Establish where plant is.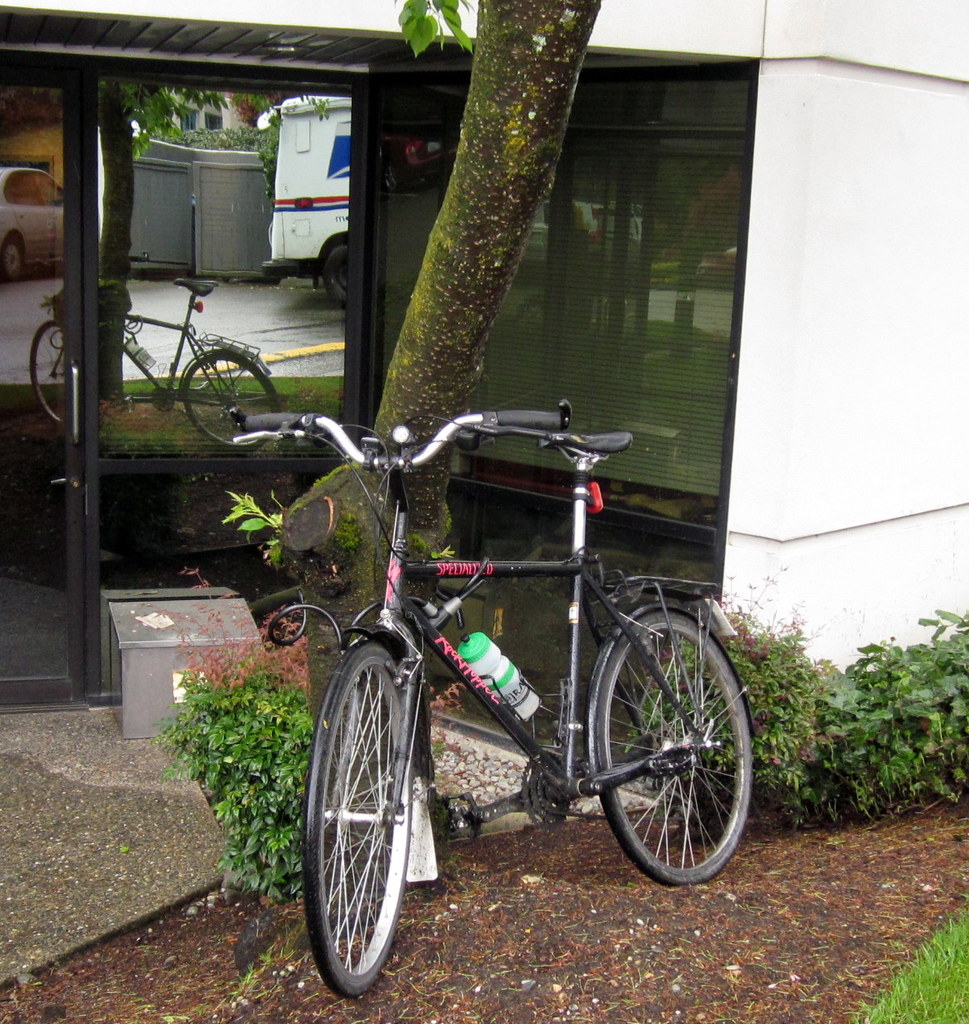
Established at <box>848,902,968,1023</box>.
